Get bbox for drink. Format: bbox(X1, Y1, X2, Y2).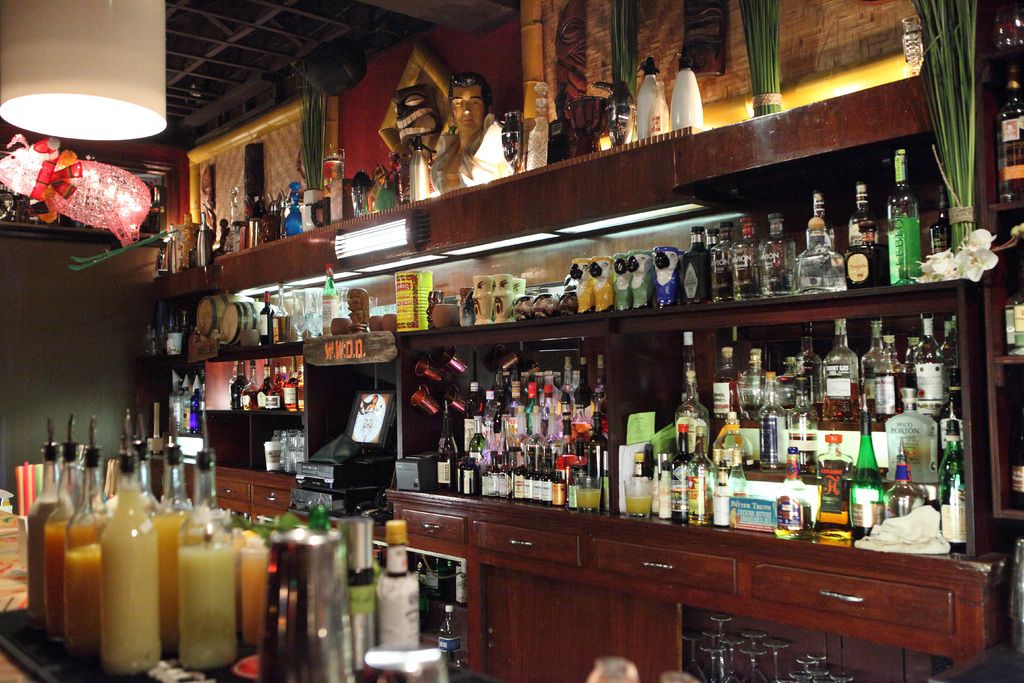
bbox(819, 436, 851, 534).
